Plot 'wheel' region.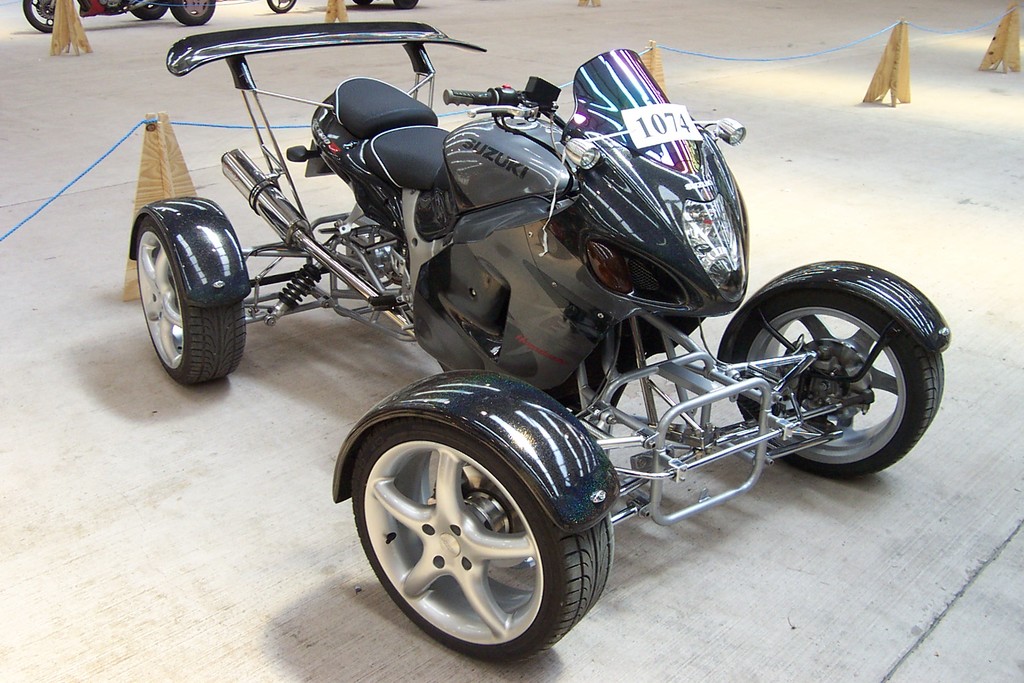
Plotted at (349,0,373,6).
